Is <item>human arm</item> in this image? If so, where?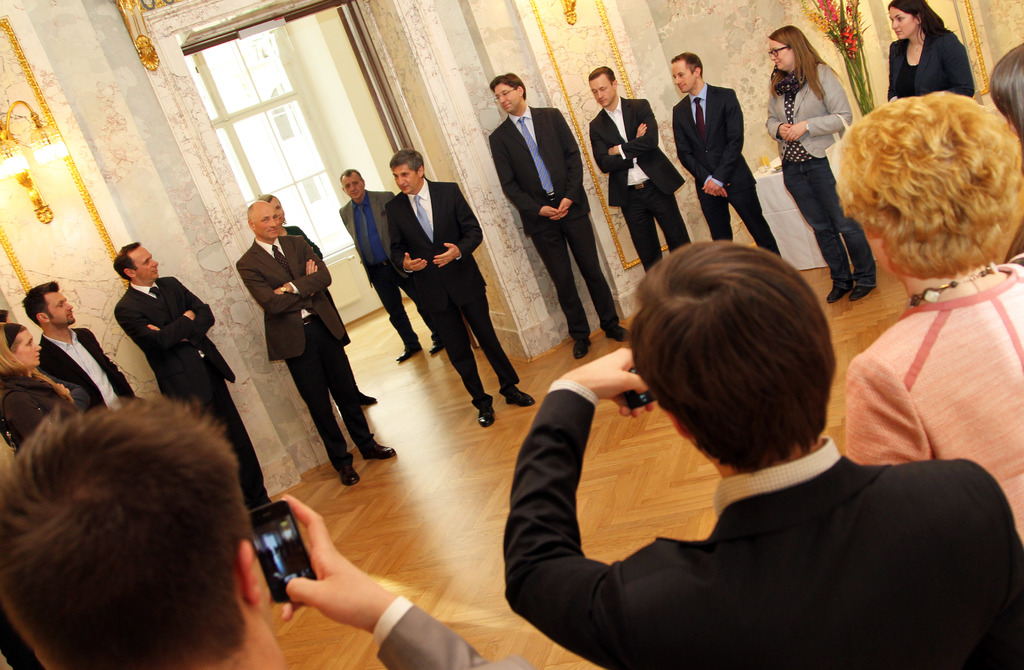
Yes, at 296/227/324/262.
